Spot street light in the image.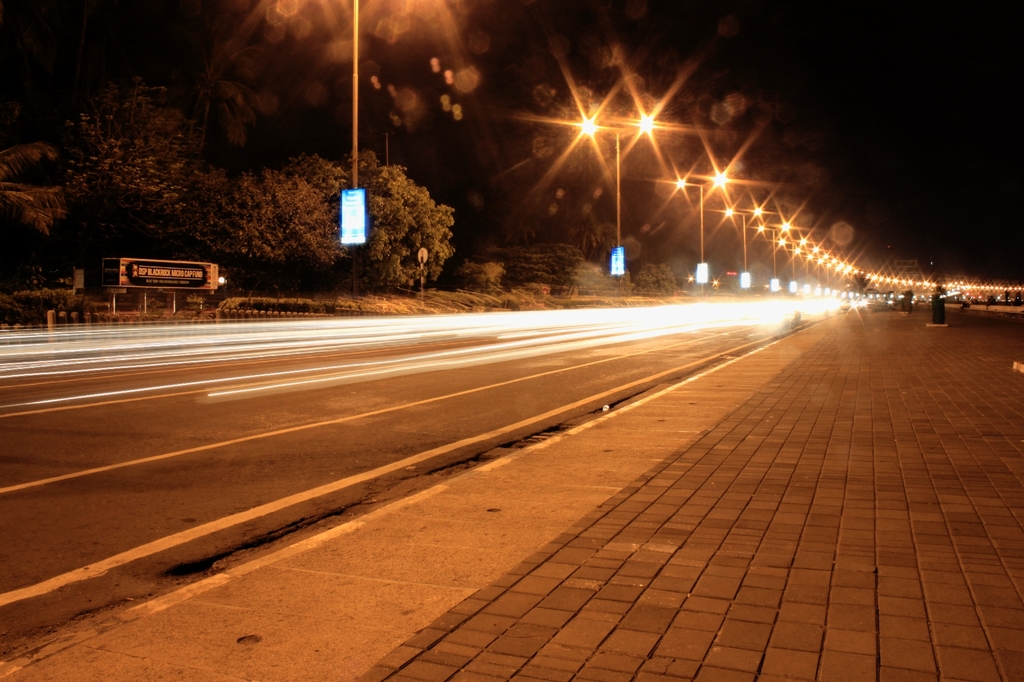
street light found at select_region(776, 231, 808, 295).
